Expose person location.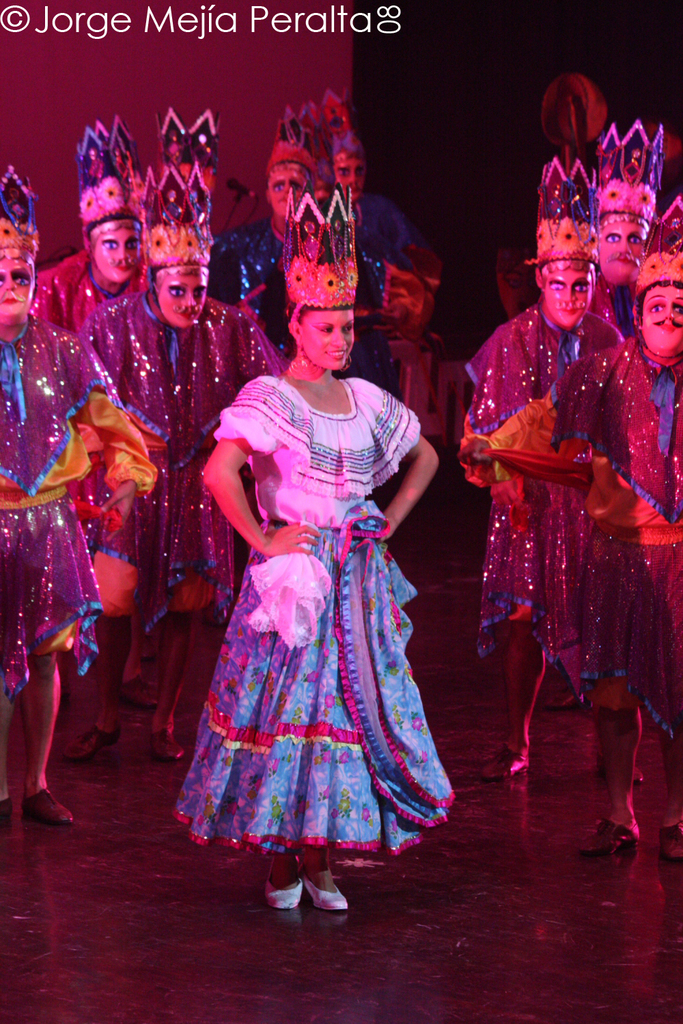
Exposed at 456 151 626 780.
